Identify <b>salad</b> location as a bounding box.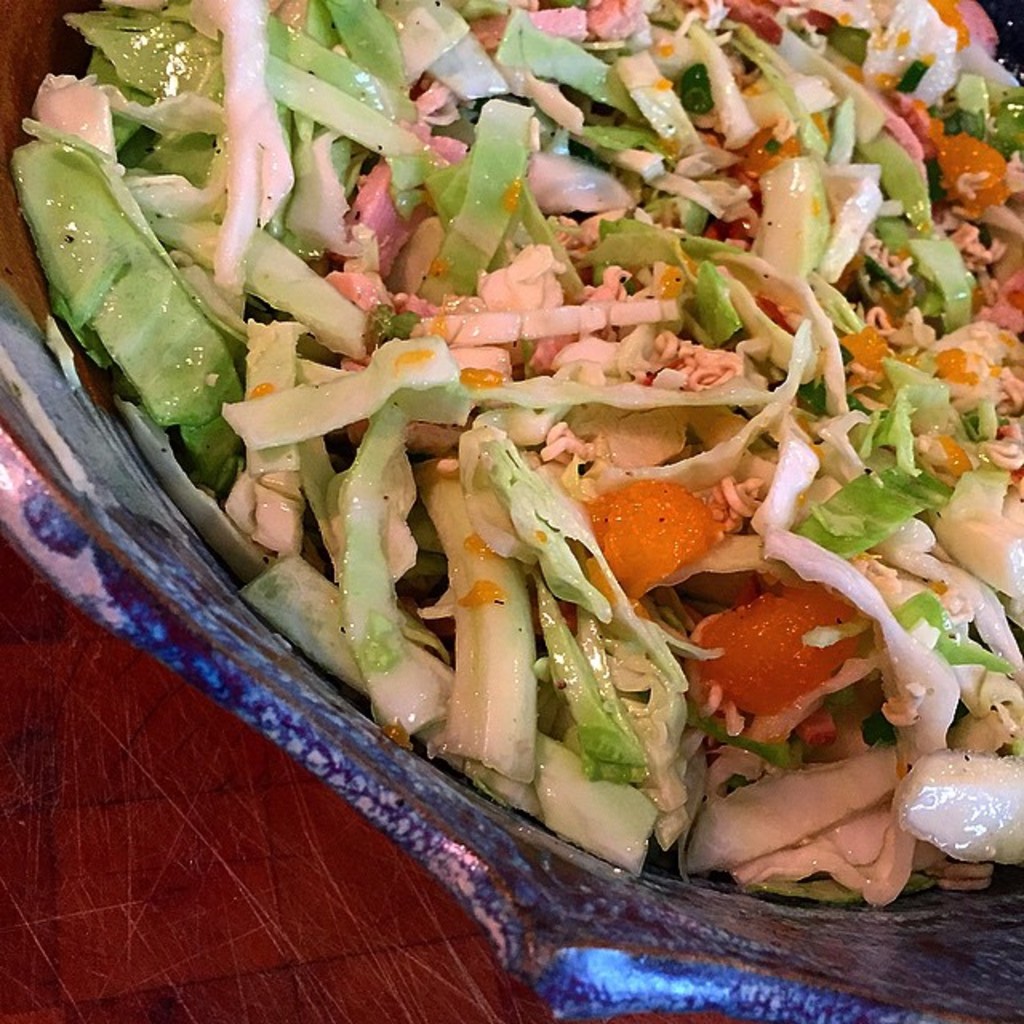
<box>3,0,1022,893</box>.
